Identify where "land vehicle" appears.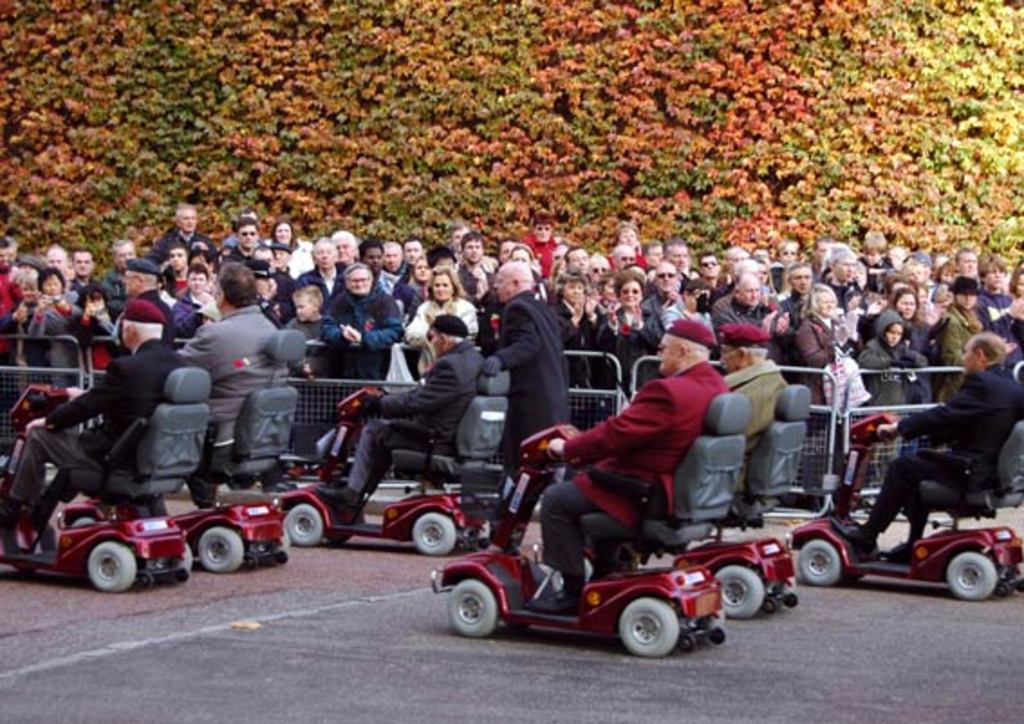
Appears at 275, 359, 509, 558.
